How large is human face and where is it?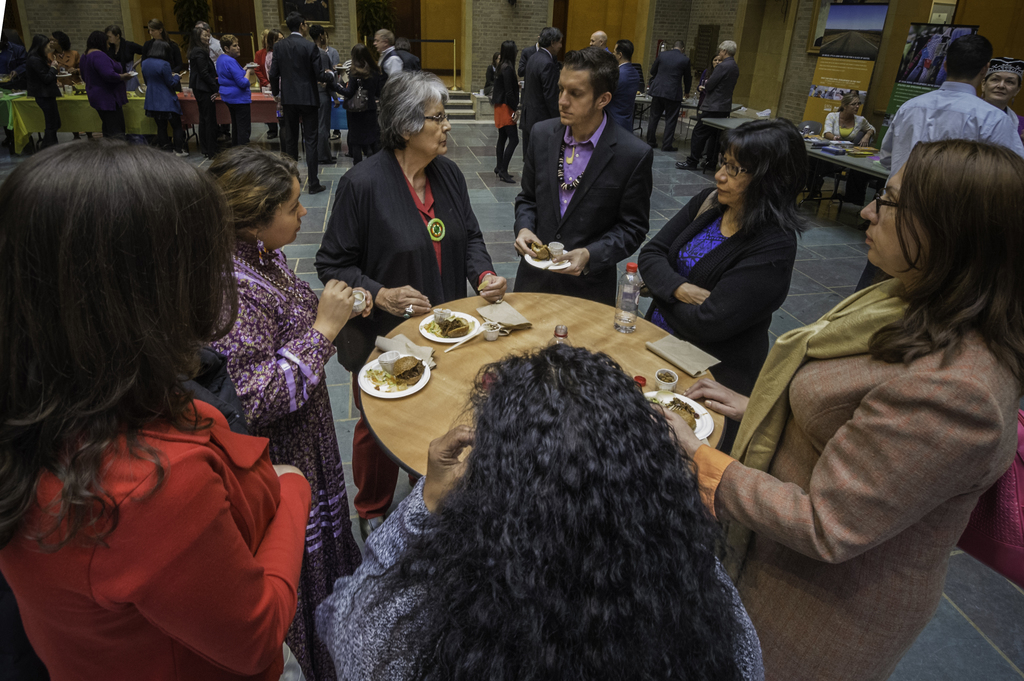
Bounding box: 559/68/594/122.
